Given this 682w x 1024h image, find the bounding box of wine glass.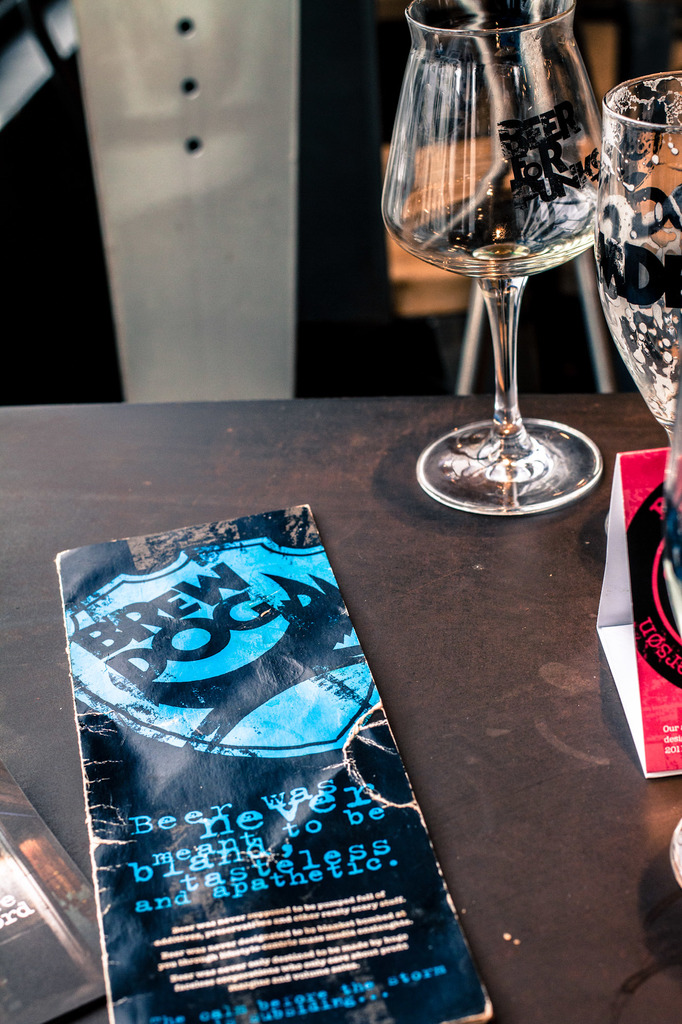
l=593, t=64, r=681, b=477.
